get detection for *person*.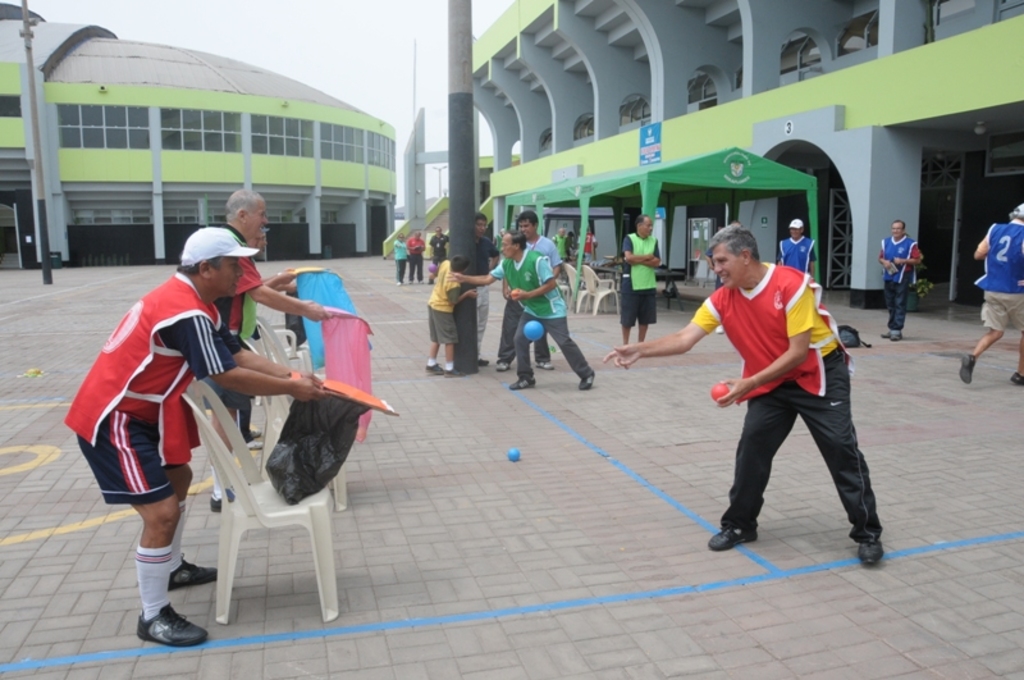
Detection: detection(550, 219, 563, 260).
